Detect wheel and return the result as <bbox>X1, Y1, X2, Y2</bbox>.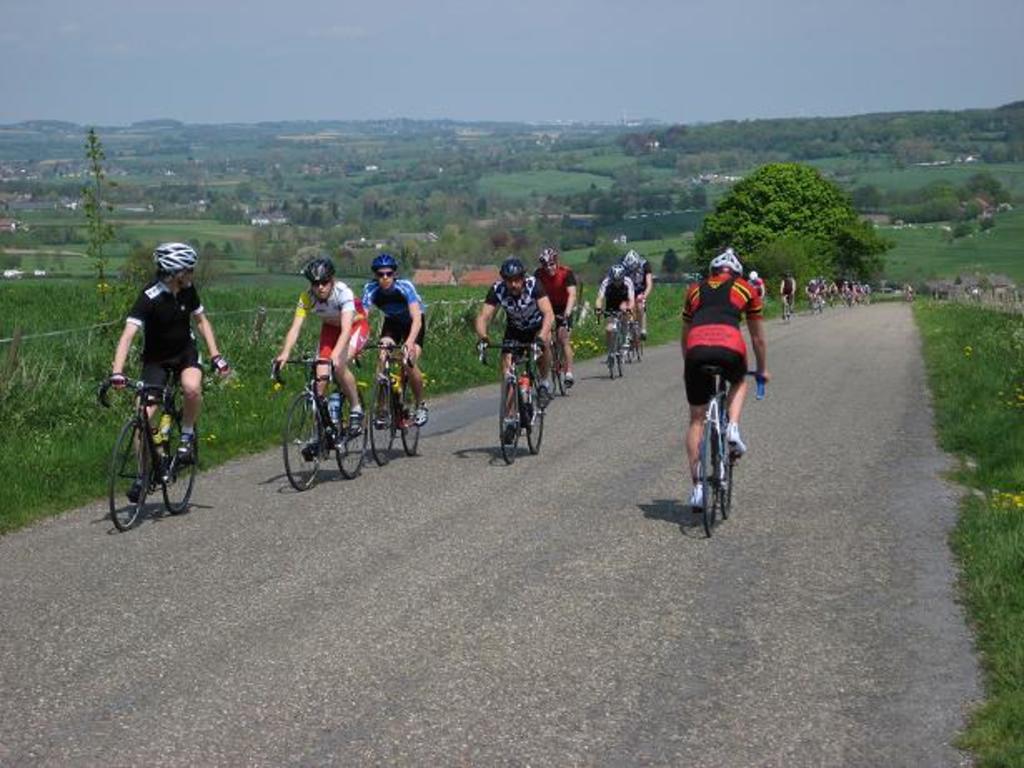
<bbox>626, 323, 638, 365</bbox>.
